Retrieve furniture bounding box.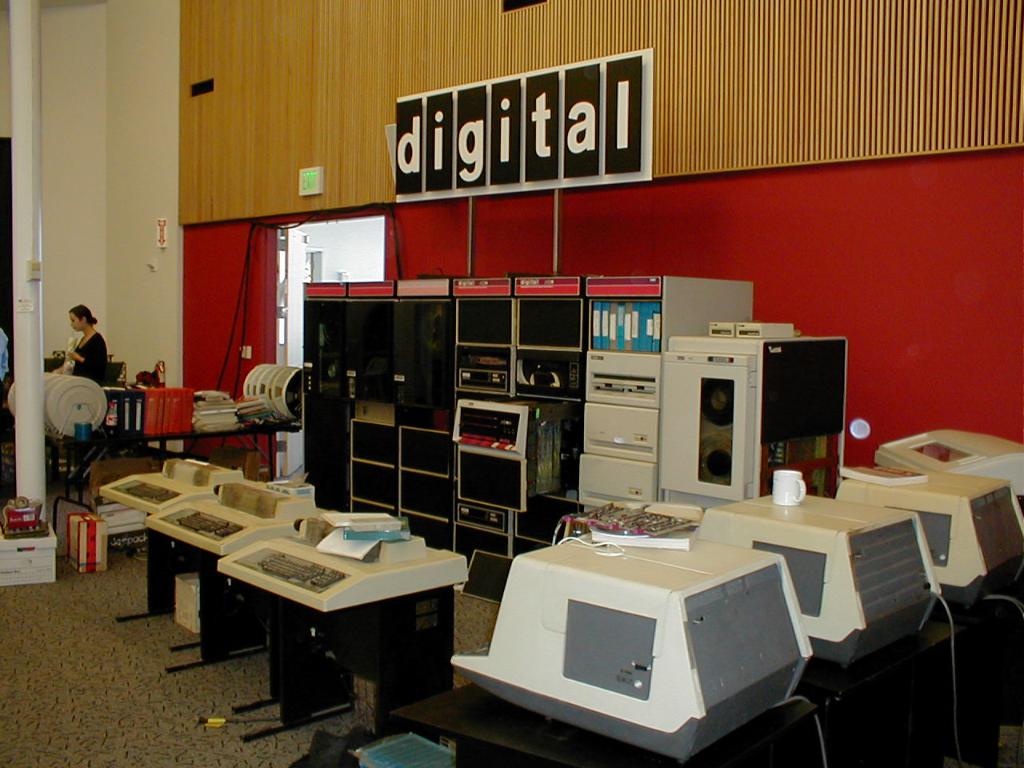
Bounding box: bbox(390, 682, 818, 767).
